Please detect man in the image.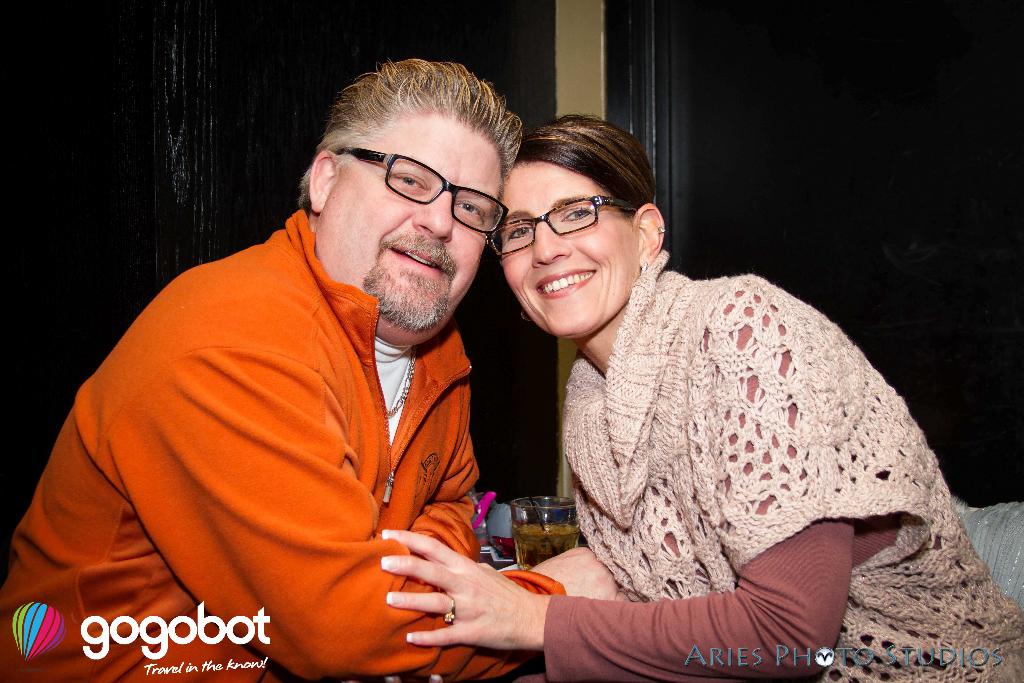
[44,62,577,678].
